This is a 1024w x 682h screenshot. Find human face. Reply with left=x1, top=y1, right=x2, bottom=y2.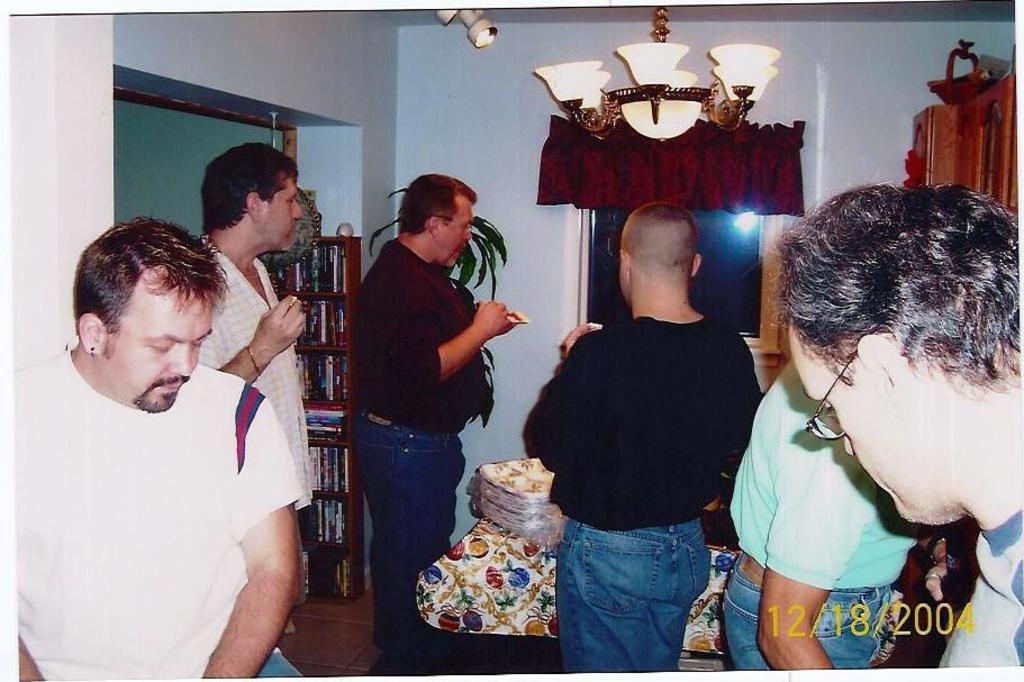
left=794, top=335, right=908, bottom=526.
